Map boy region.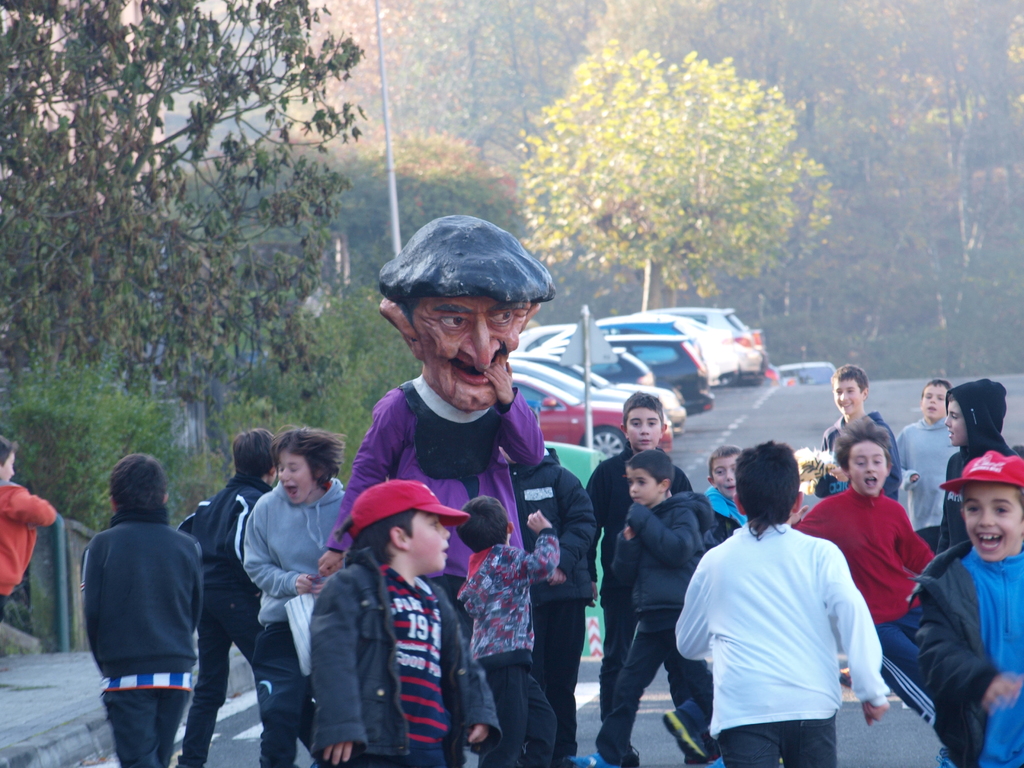
Mapped to bbox(567, 447, 727, 767).
